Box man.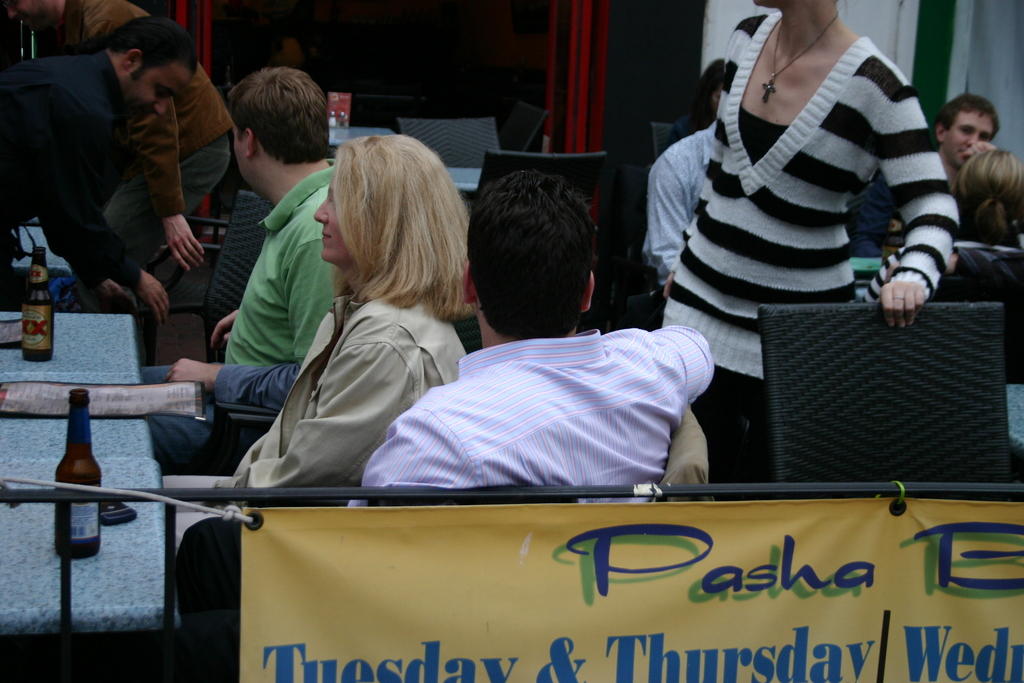
[0,0,235,315].
